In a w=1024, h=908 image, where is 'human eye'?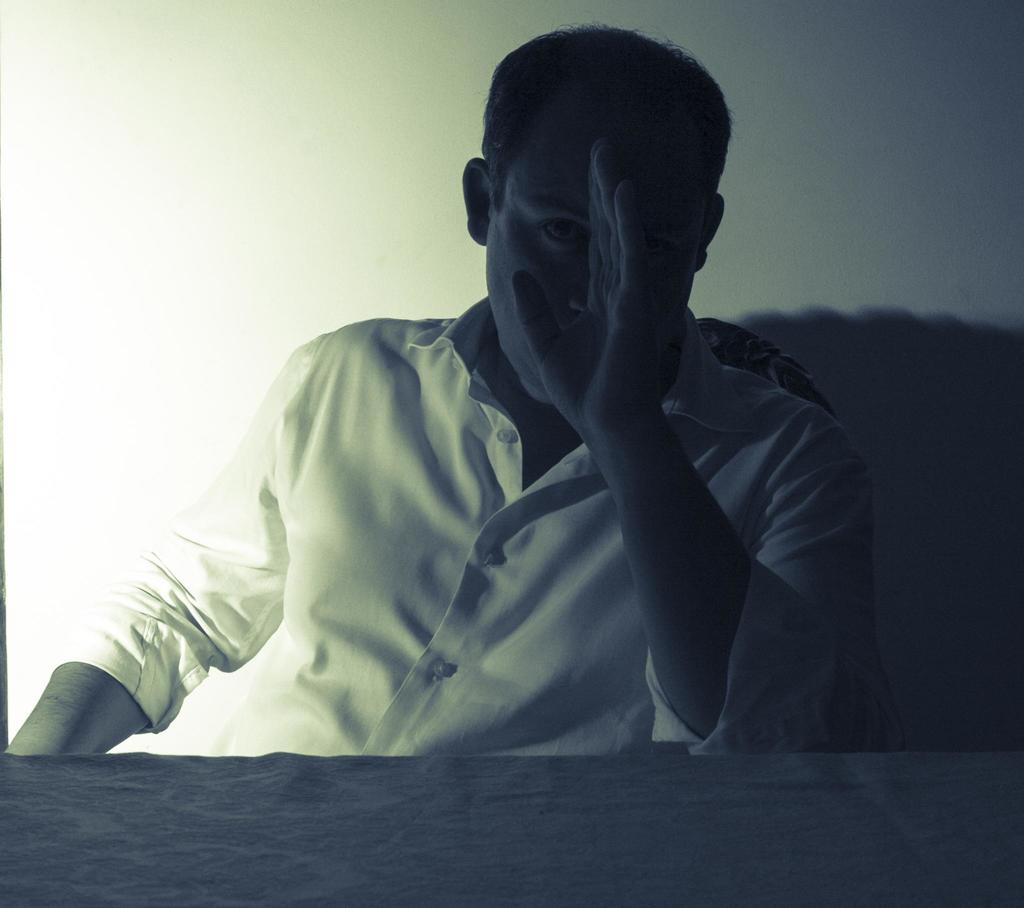
box=[525, 217, 586, 254].
